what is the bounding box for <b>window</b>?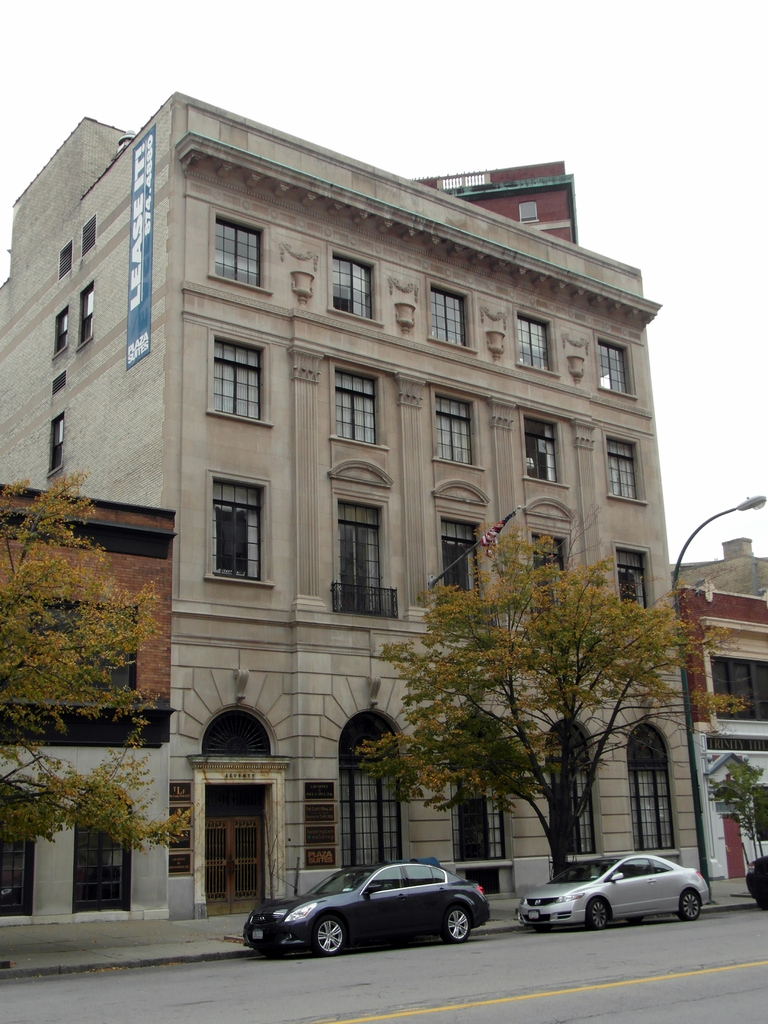
[606, 434, 644, 502].
